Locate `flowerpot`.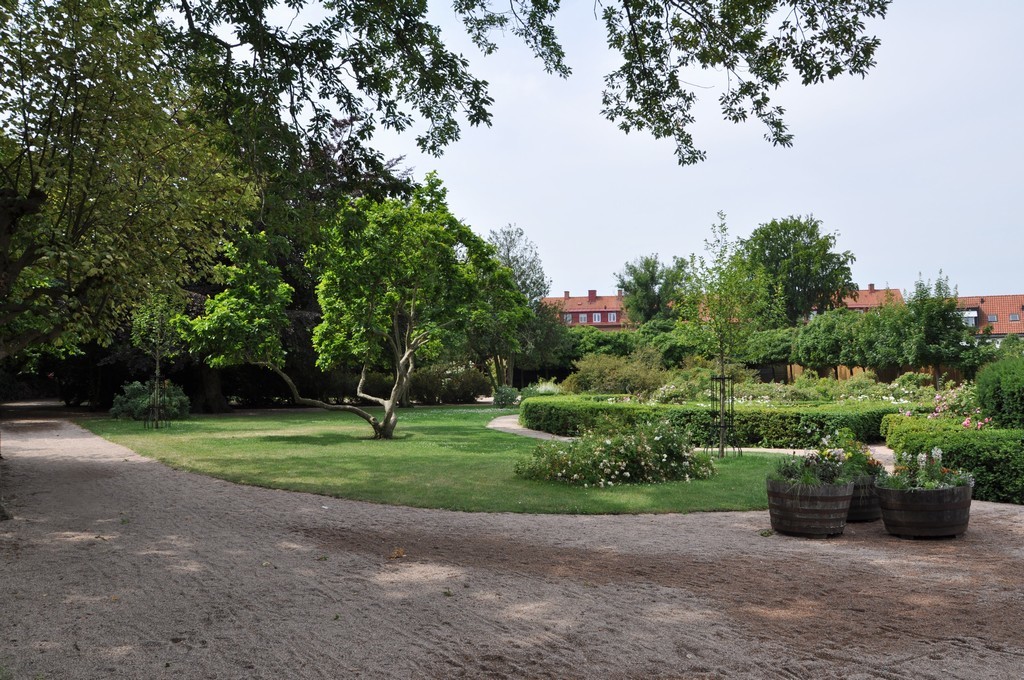
Bounding box: select_region(888, 454, 989, 541).
